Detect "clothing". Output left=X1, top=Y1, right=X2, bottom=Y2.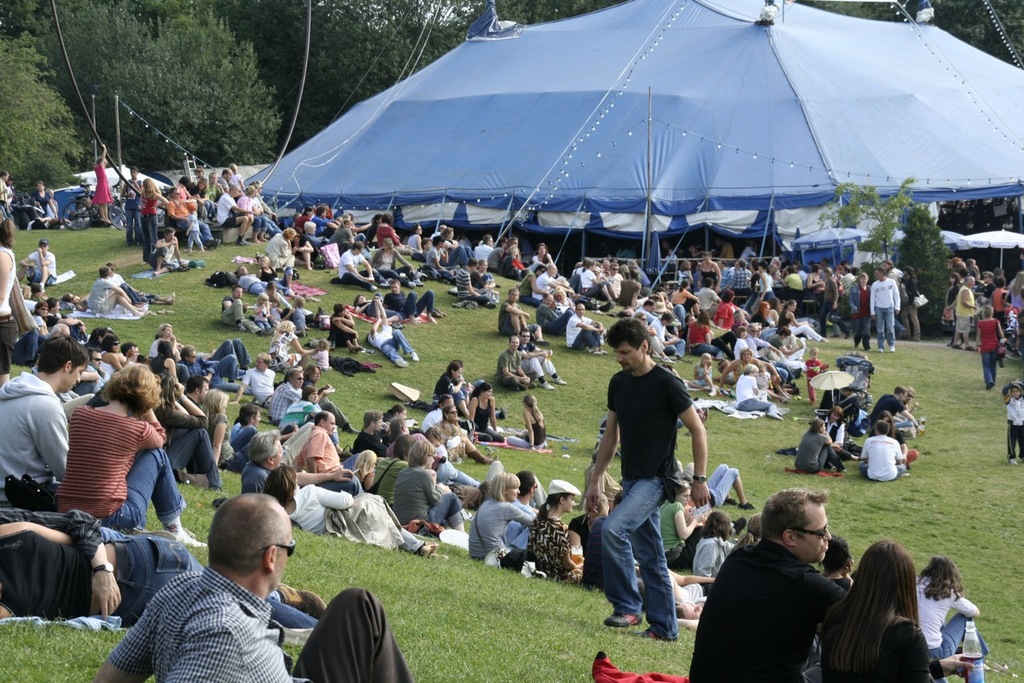
left=107, top=565, right=412, bottom=681.
